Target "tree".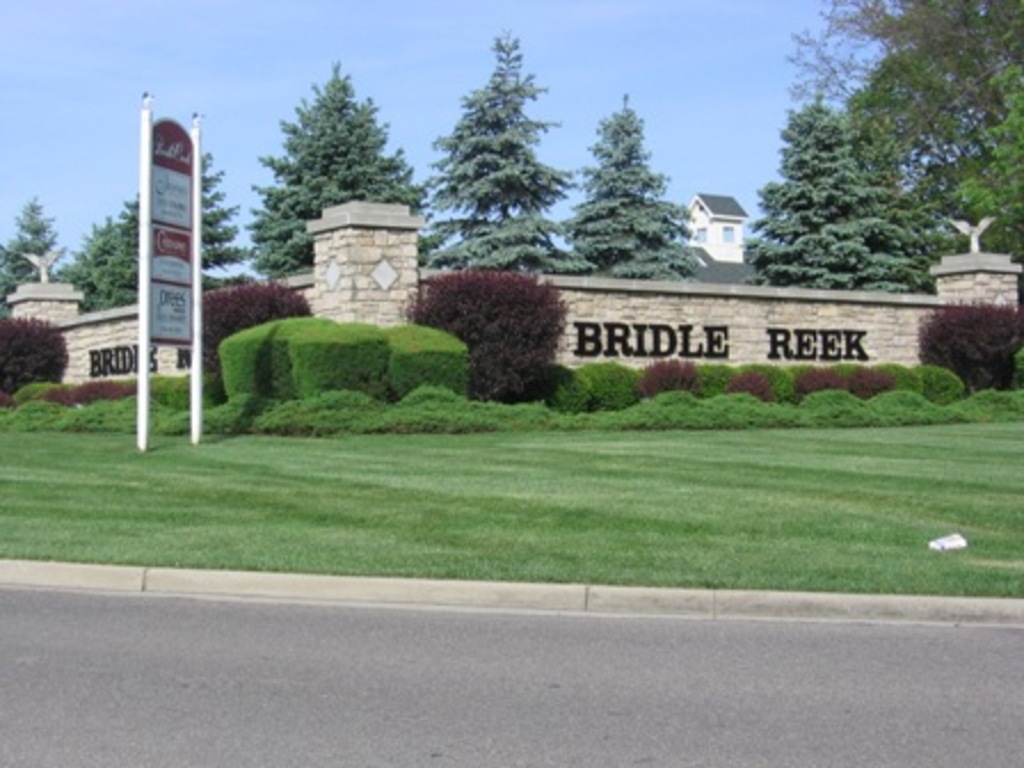
Target region: Rect(784, 0, 1019, 258).
